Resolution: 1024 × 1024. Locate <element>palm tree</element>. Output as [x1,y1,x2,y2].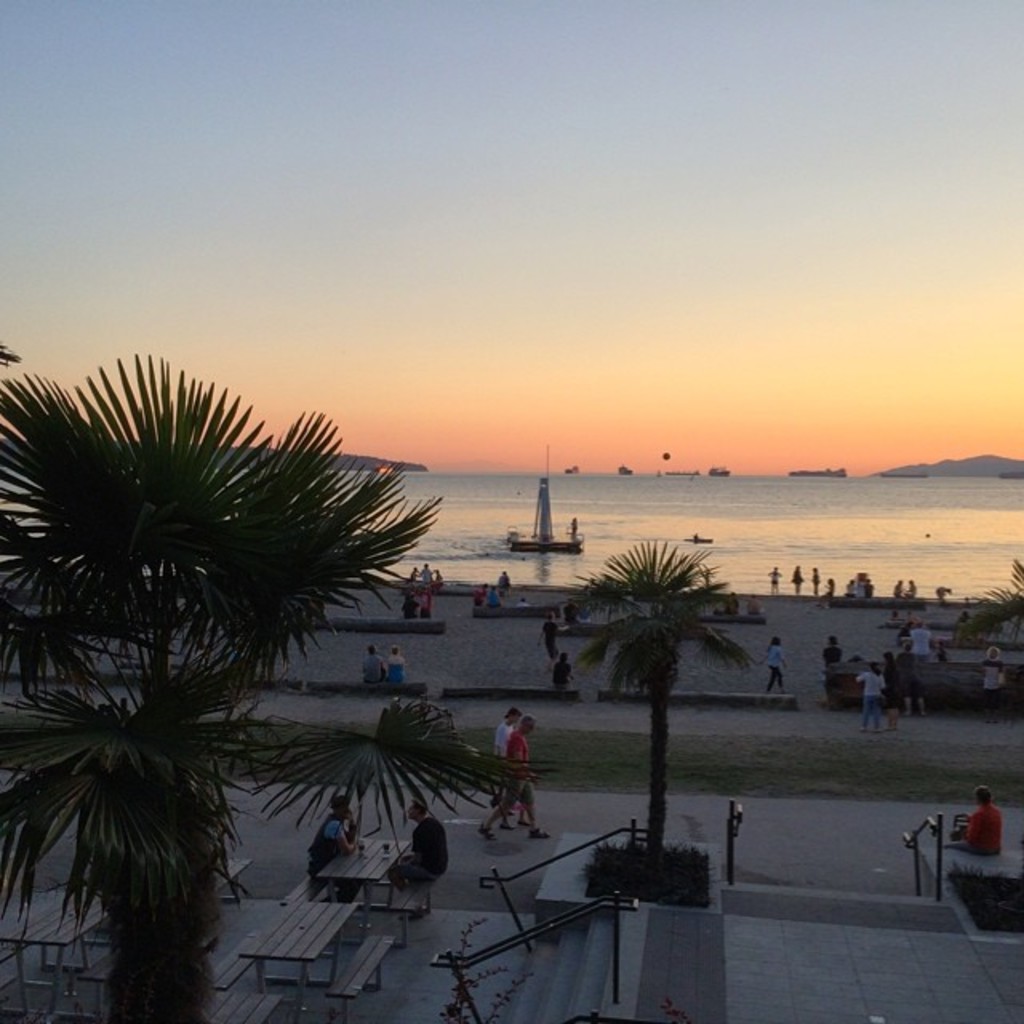
[251,685,445,813].
